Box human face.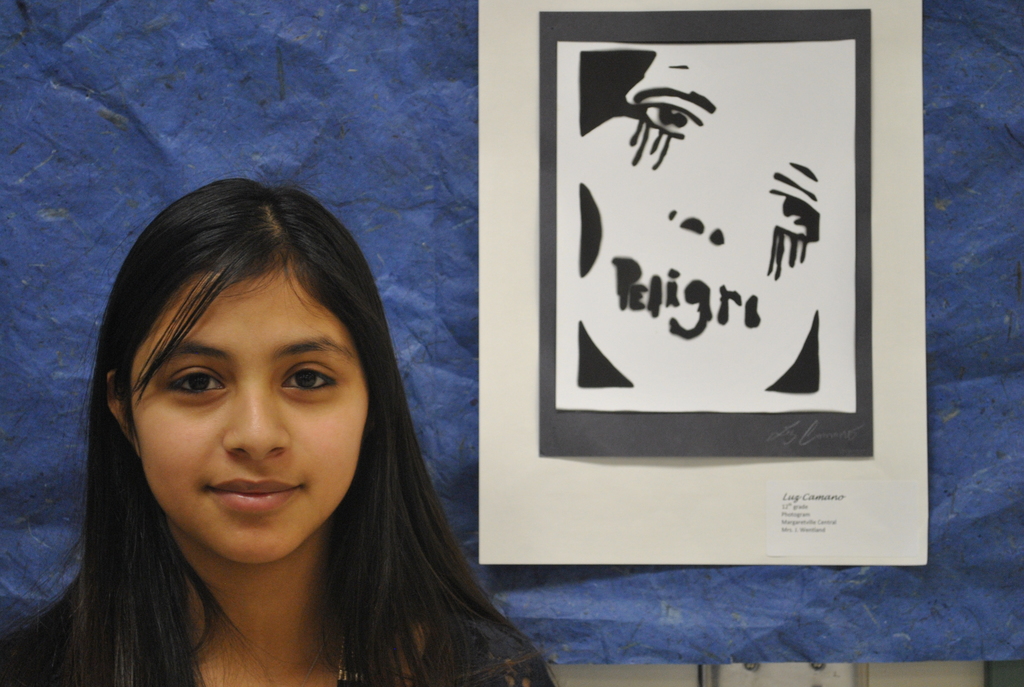
{"left": 572, "top": 47, "right": 824, "bottom": 386}.
